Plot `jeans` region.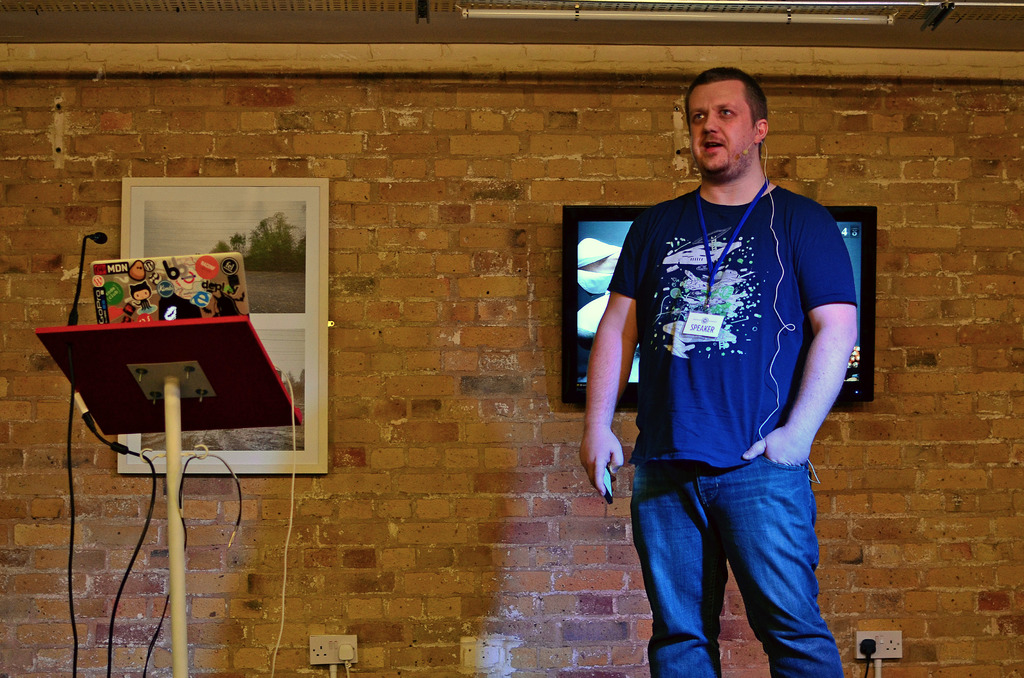
Plotted at Rect(641, 459, 852, 673).
